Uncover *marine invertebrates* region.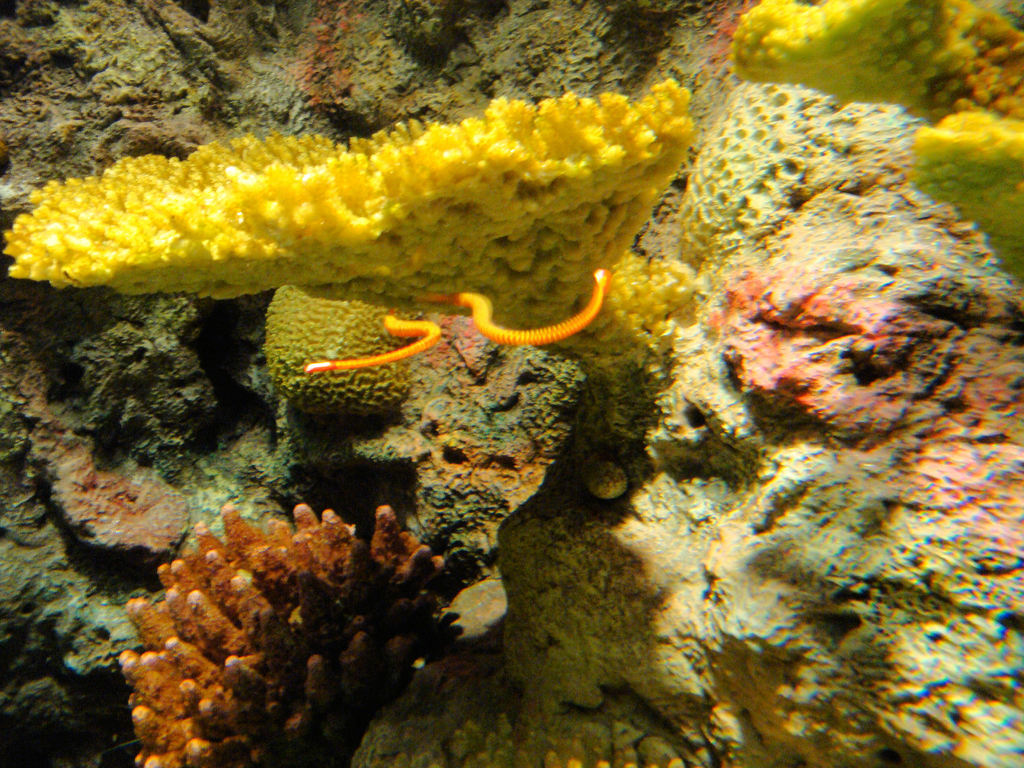
Uncovered: 114/485/487/764.
